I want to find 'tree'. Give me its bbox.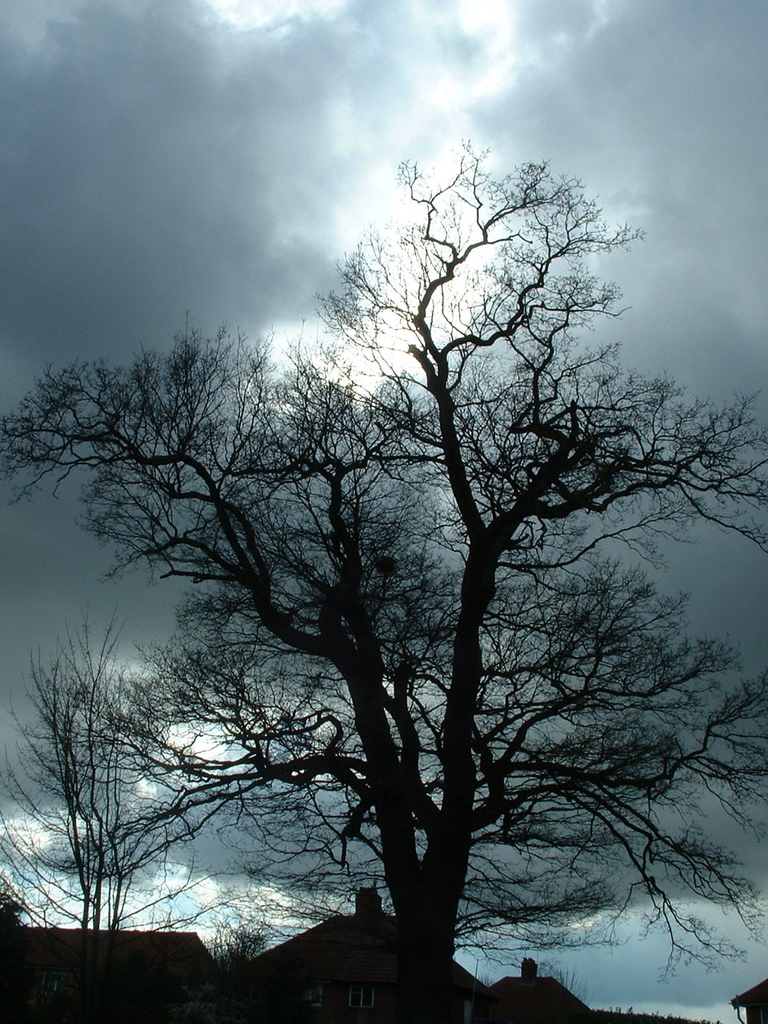
(52,107,714,1023).
